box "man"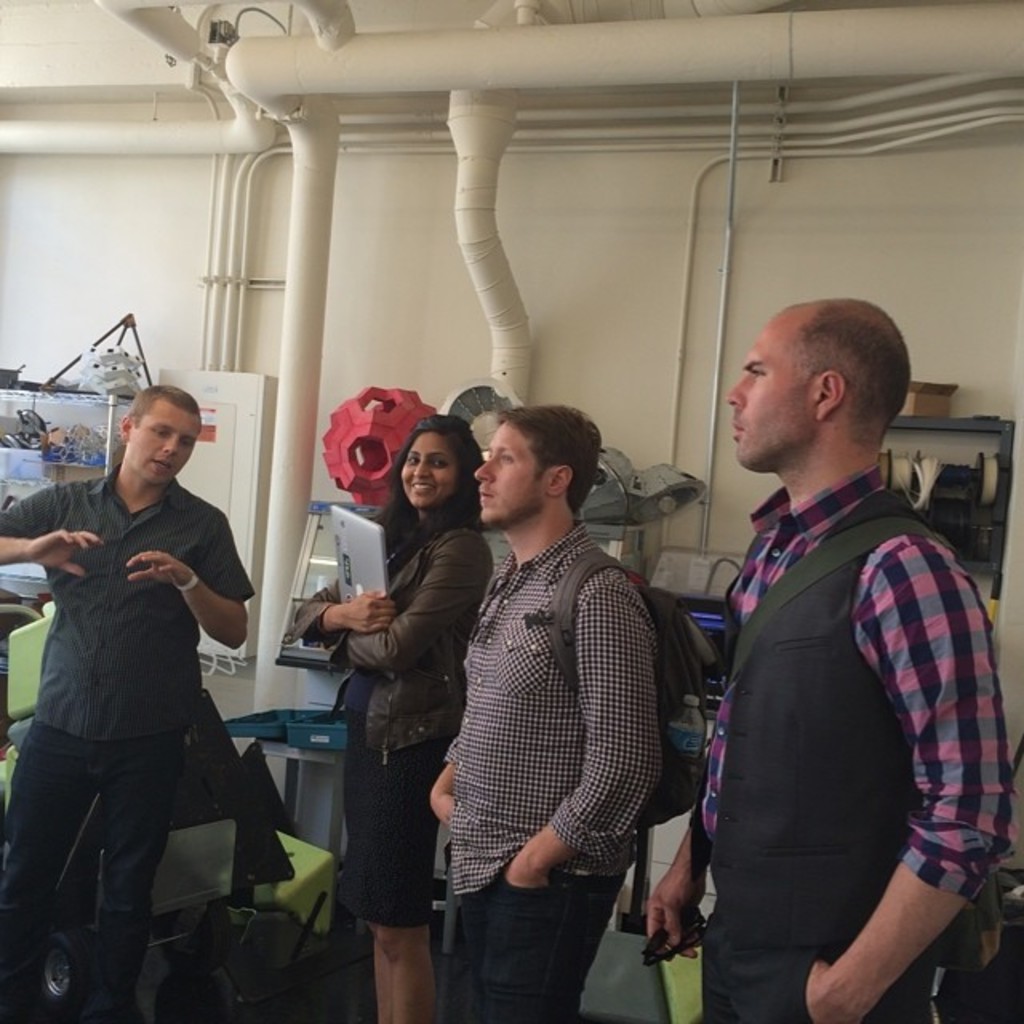
(left=0, top=379, right=264, bottom=1022)
